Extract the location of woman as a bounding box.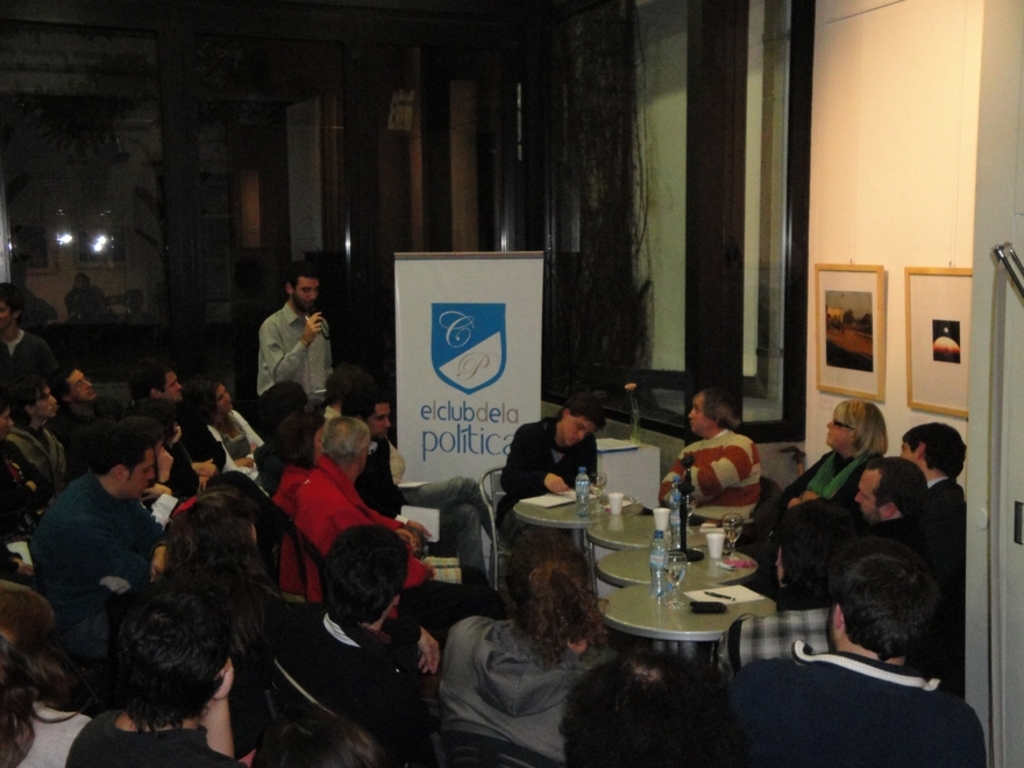
186 376 262 490.
